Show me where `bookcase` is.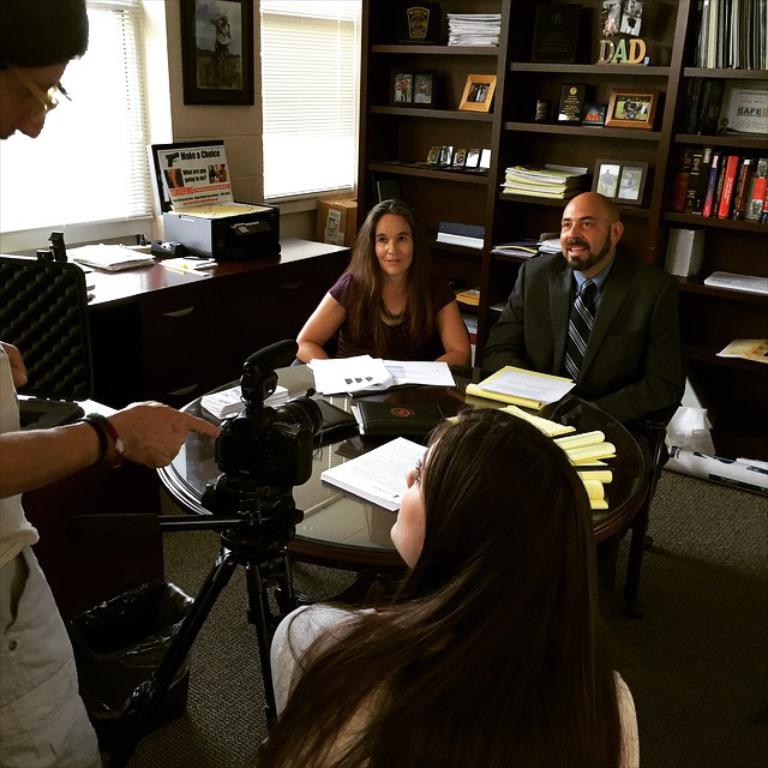
`bookcase` is at l=360, t=0, r=767, b=488.
